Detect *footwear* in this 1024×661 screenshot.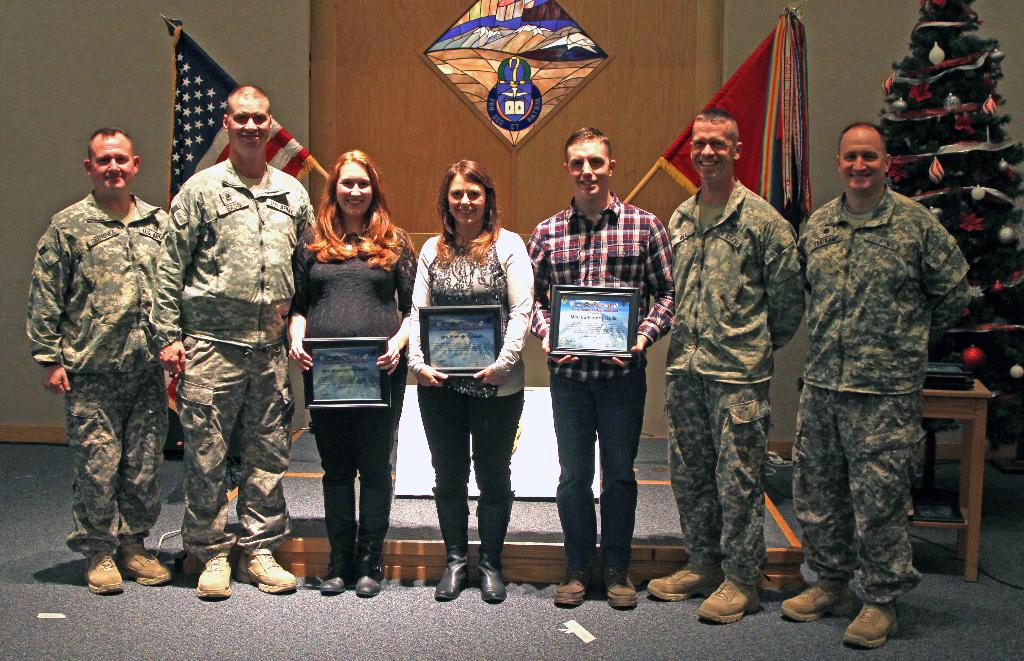
Detection: x1=651 y1=559 x2=724 y2=601.
